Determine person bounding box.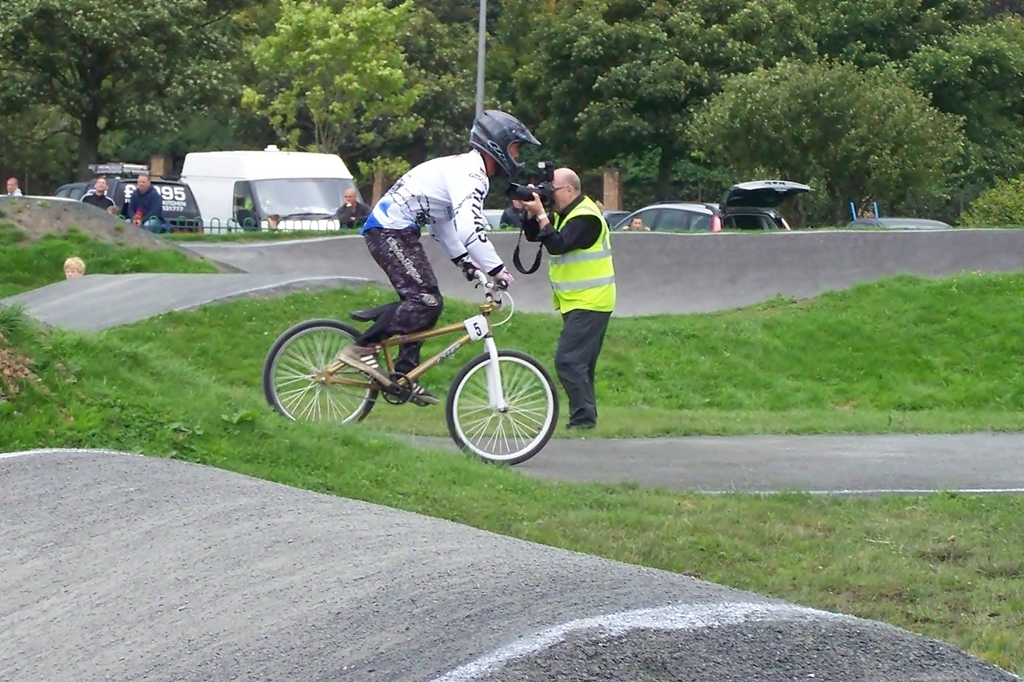
Determined: Rect(539, 143, 626, 429).
